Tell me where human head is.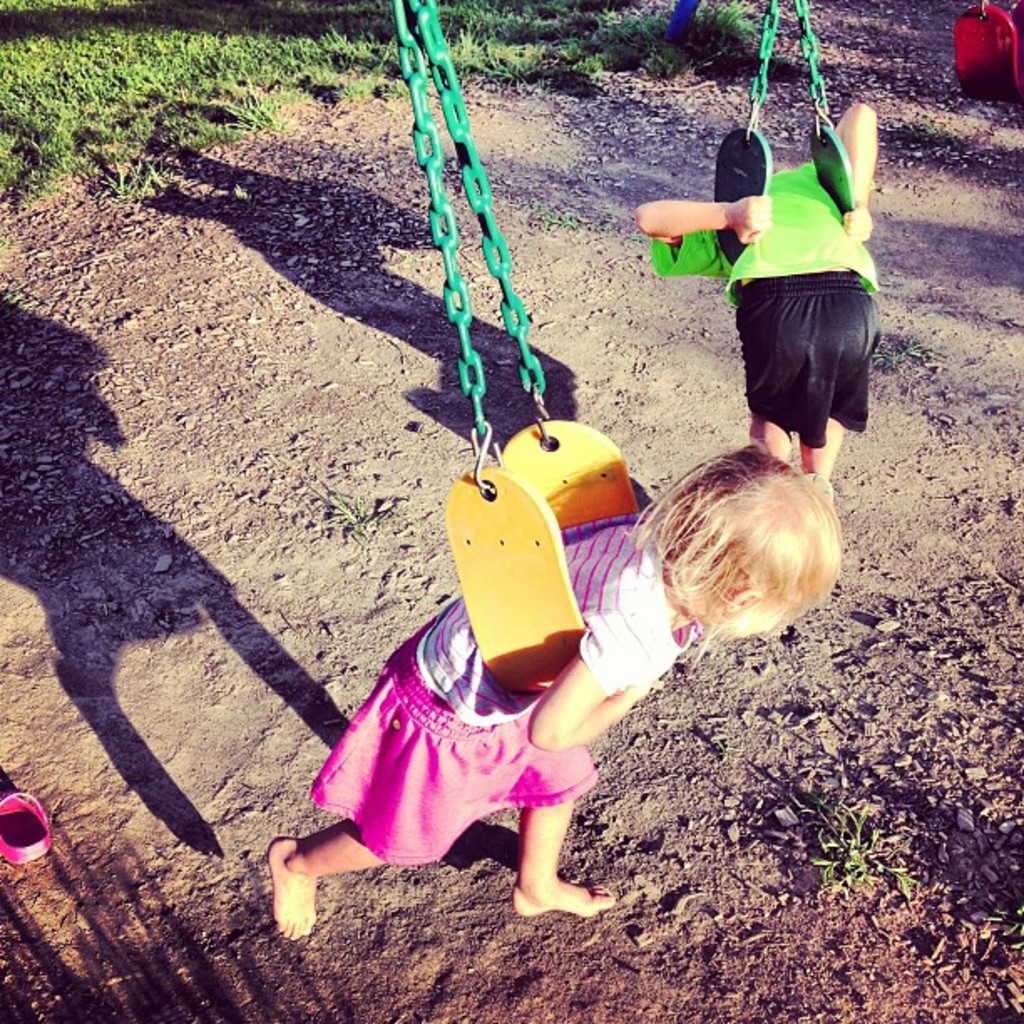
human head is at <region>653, 438, 860, 653</region>.
